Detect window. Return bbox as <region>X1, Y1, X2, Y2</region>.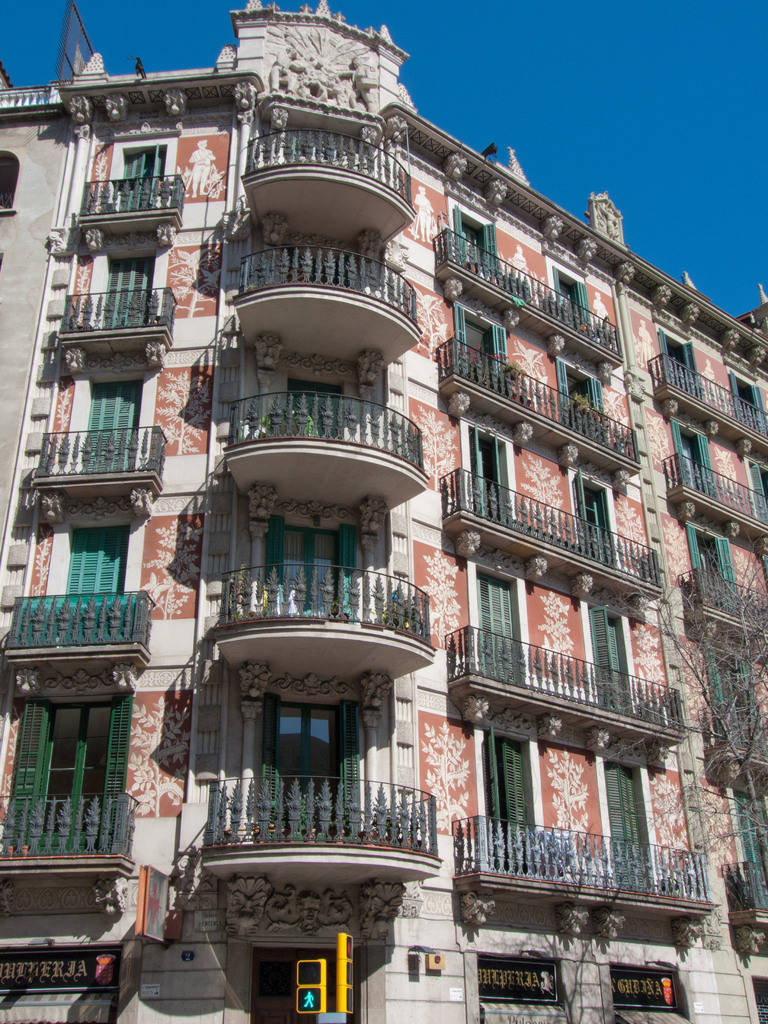
<region>470, 722, 546, 892</region>.
